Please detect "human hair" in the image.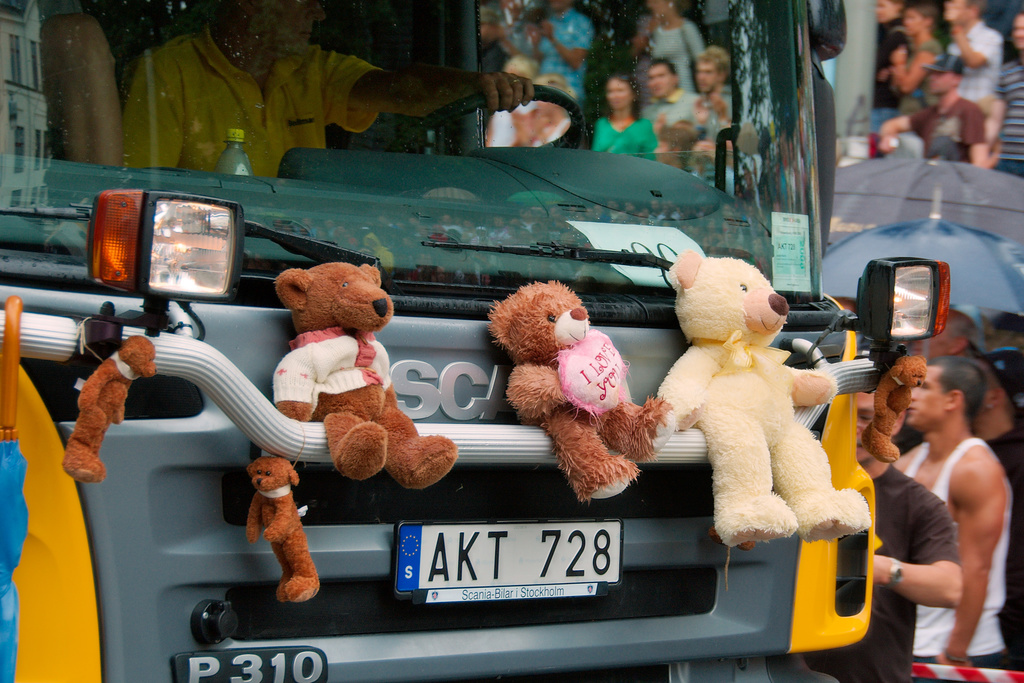
left=703, top=45, right=735, bottom=78.
